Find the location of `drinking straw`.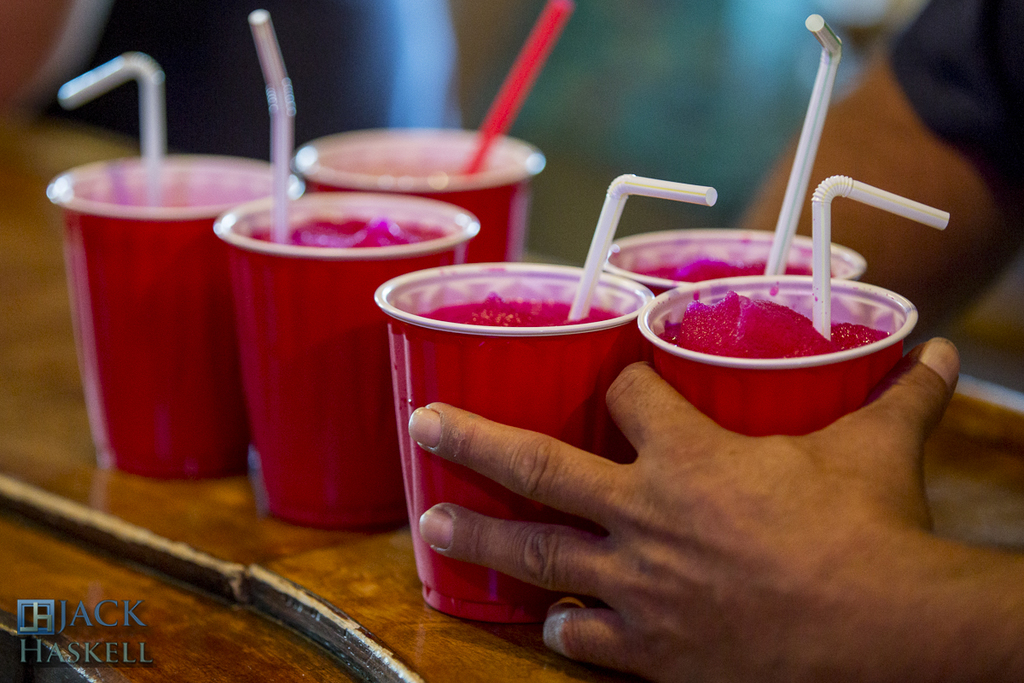
Location: bbox(569, 173, 716, 317).
